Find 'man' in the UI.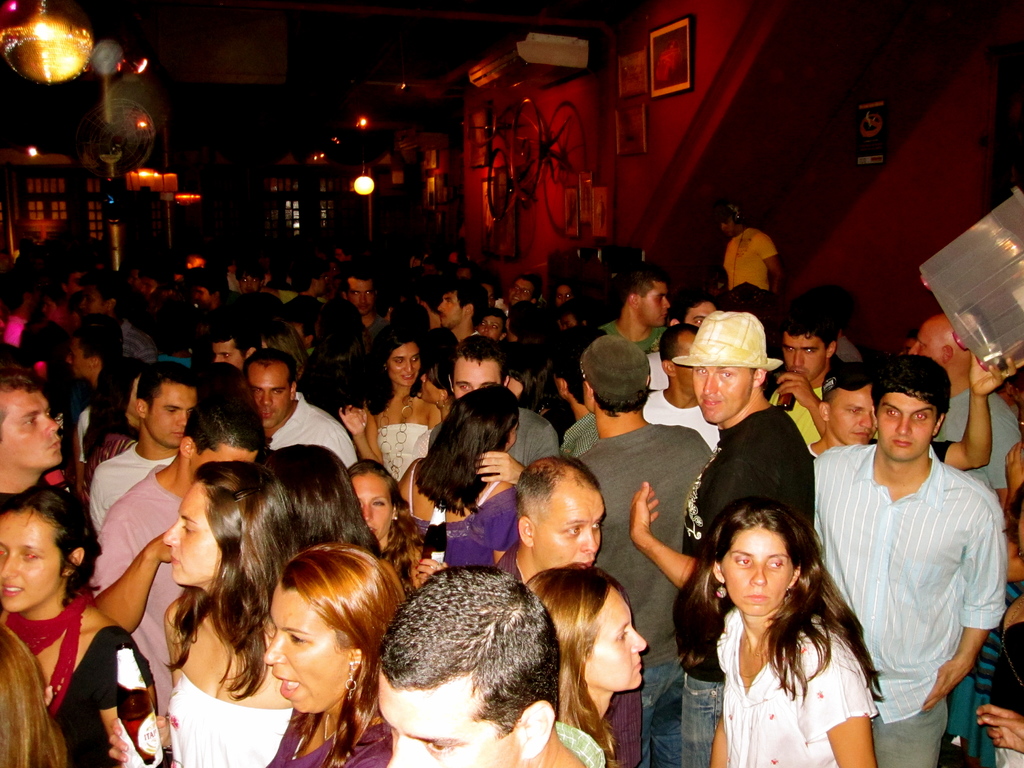
UI element at bbox=(768, 292, 840, 454).
